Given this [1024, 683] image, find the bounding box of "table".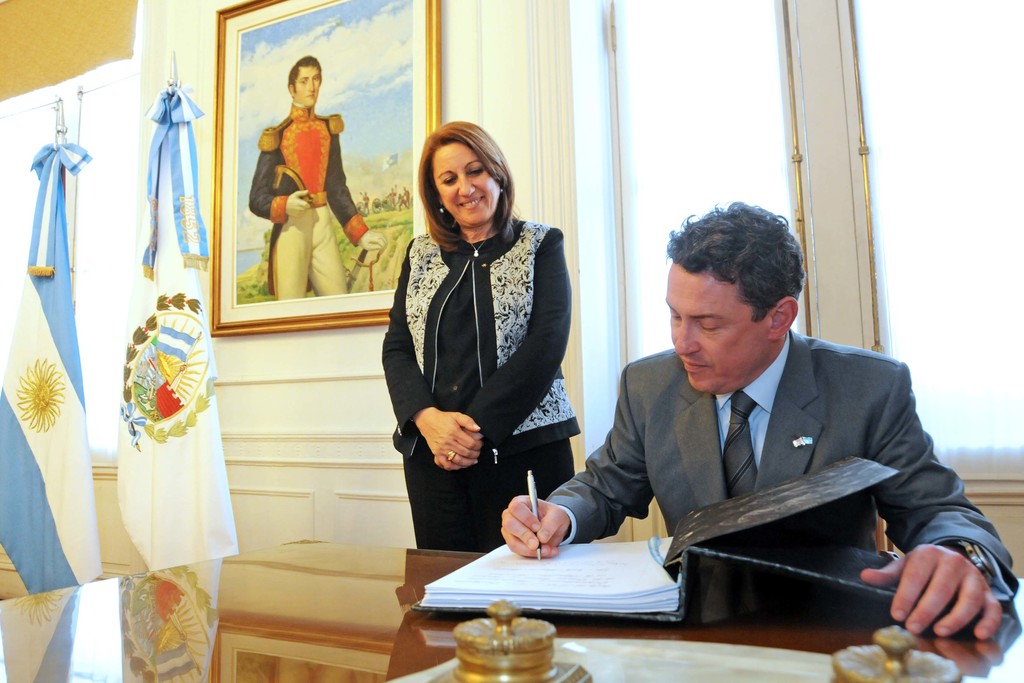
BBox(0, 538, 1023, 682).
